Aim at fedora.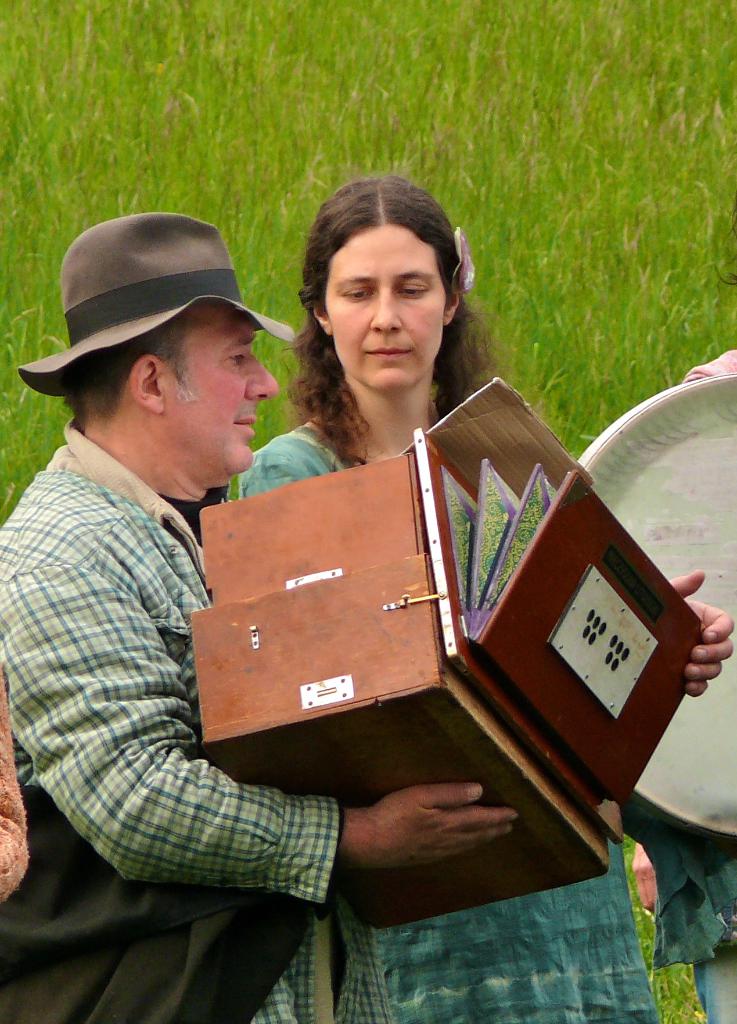
Aimed at 16 198 292 413.
